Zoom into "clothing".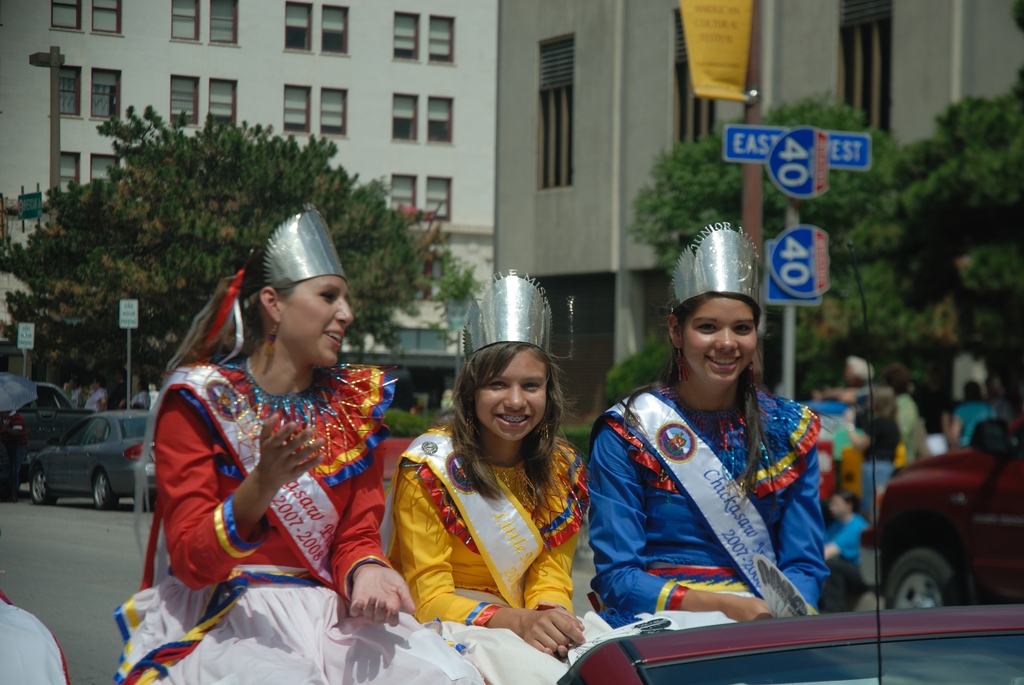
Zoom target: box=[838, 391, 924, 454].
